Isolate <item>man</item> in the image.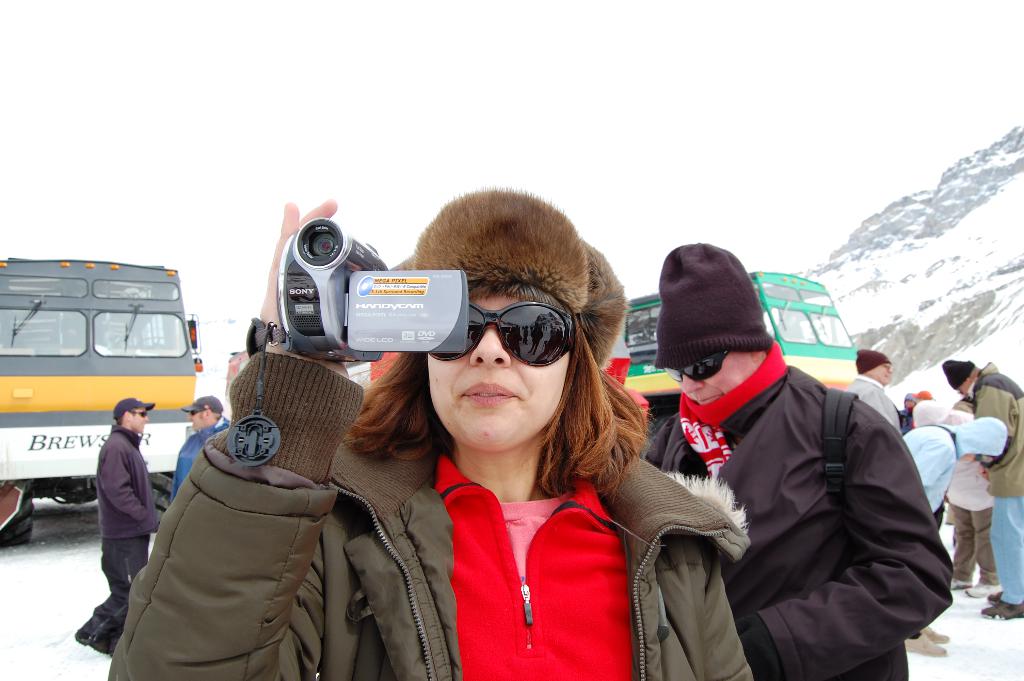
Isolated region: bbox(943, 356, 1023, 623).
